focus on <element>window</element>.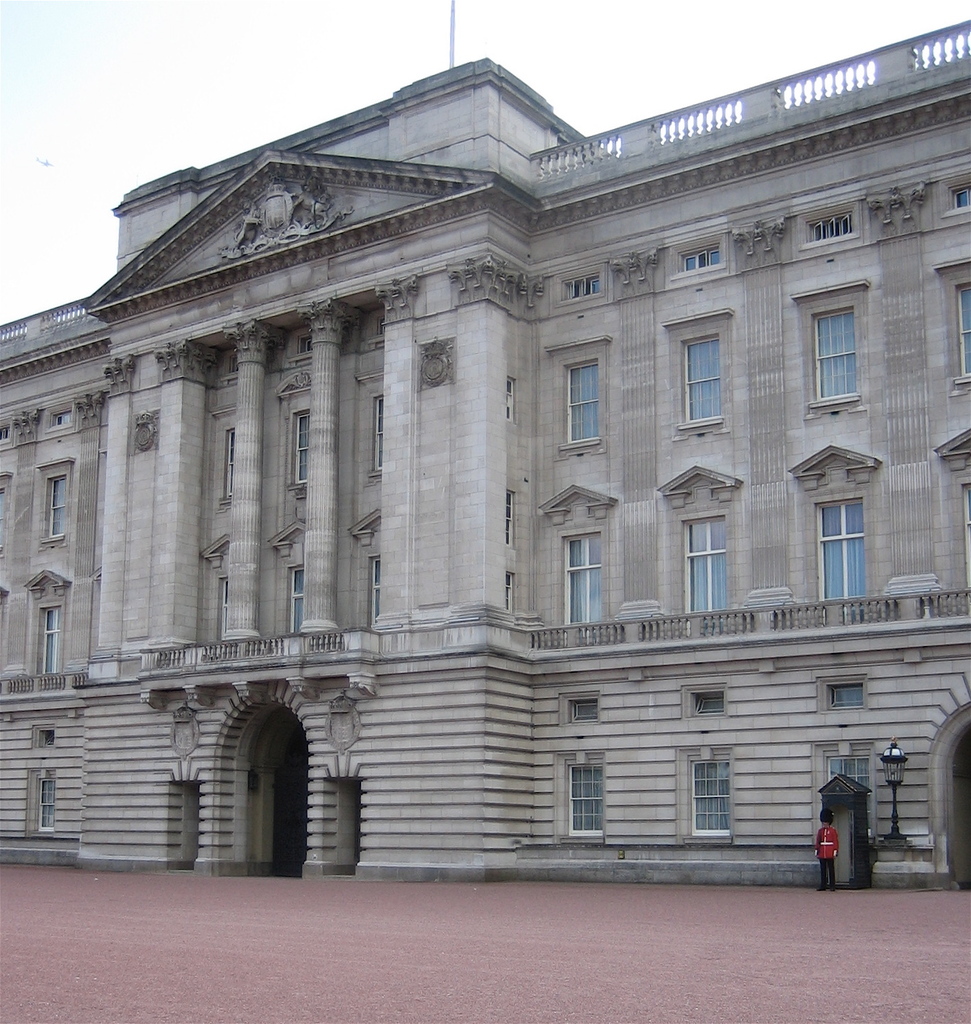
Focused at {"left": 53, "top": 479, "right": 69, "bottom": 536}.
